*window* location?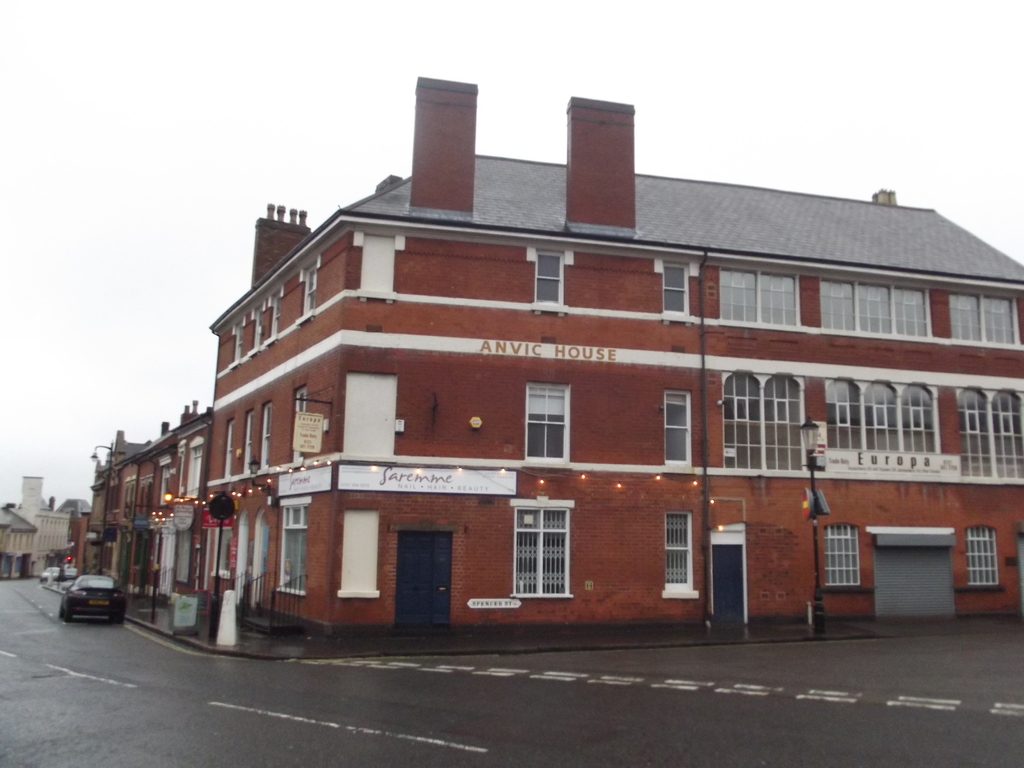
l=665, t=513, r=694, b=591
